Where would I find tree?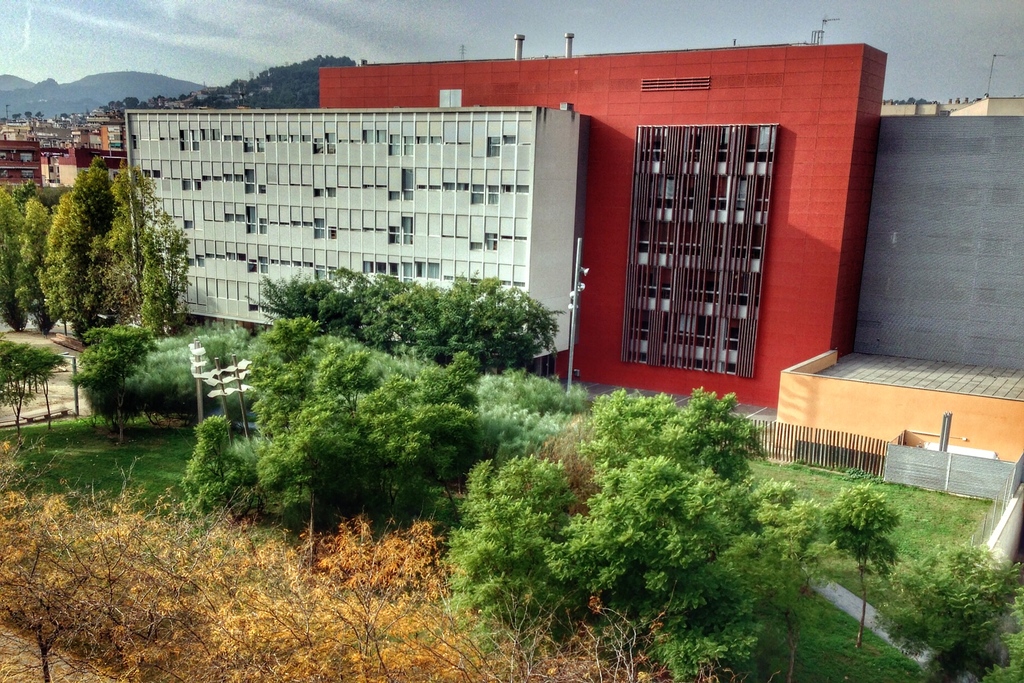
At [x1=58, y1=308, x2=178, y2=429].
